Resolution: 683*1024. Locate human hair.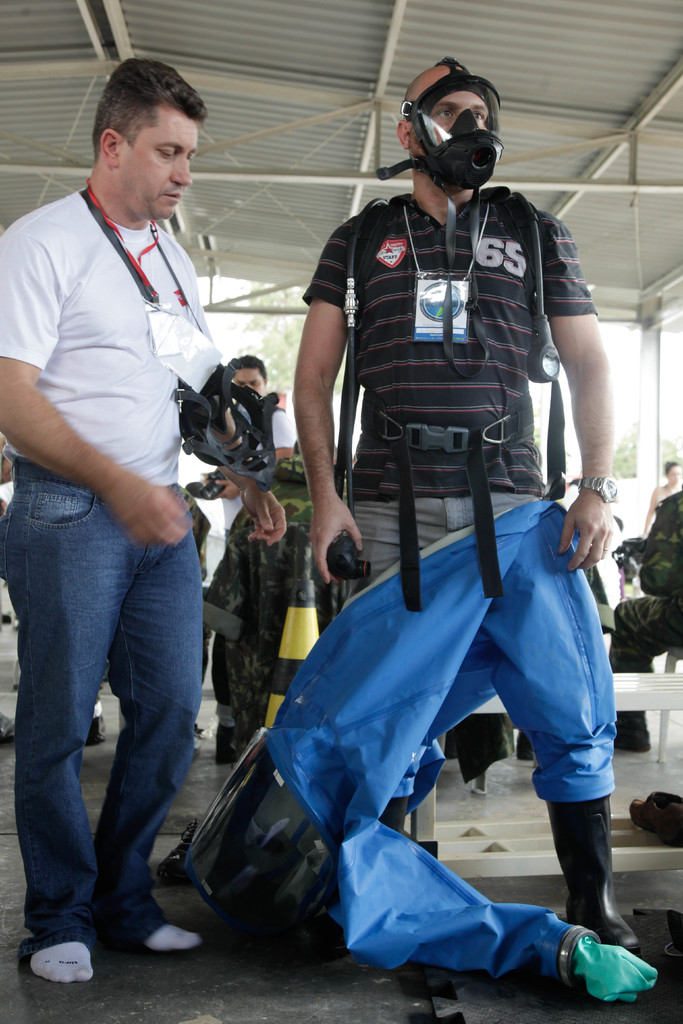
left=81, top=52, right=210, bottom=191.
